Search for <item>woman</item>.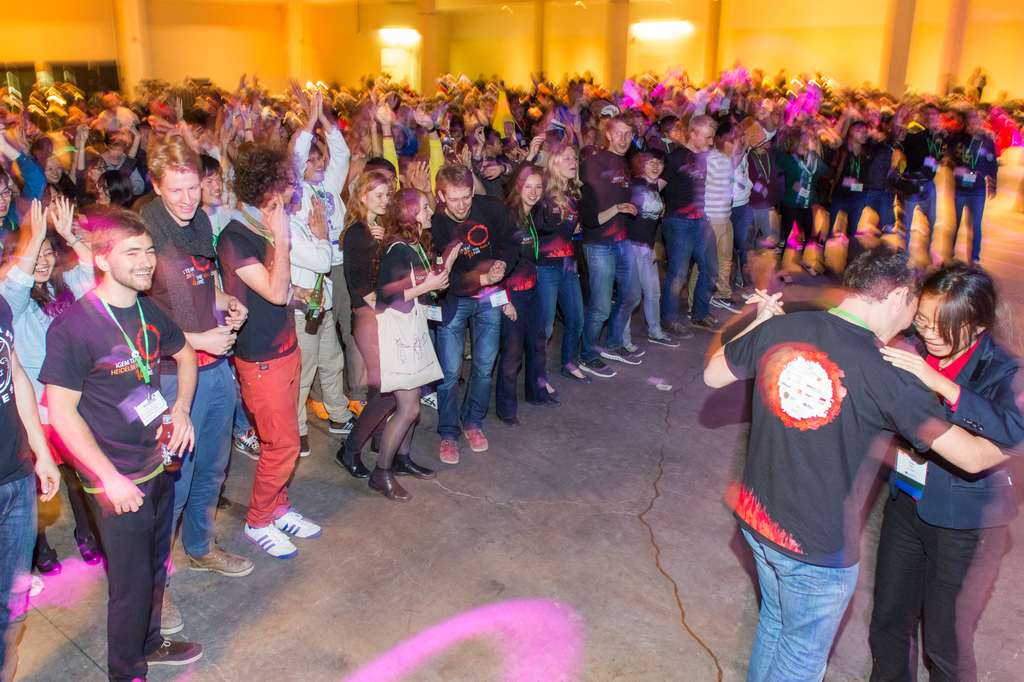
Found at <region>330, 166, 397, 488</region>.
